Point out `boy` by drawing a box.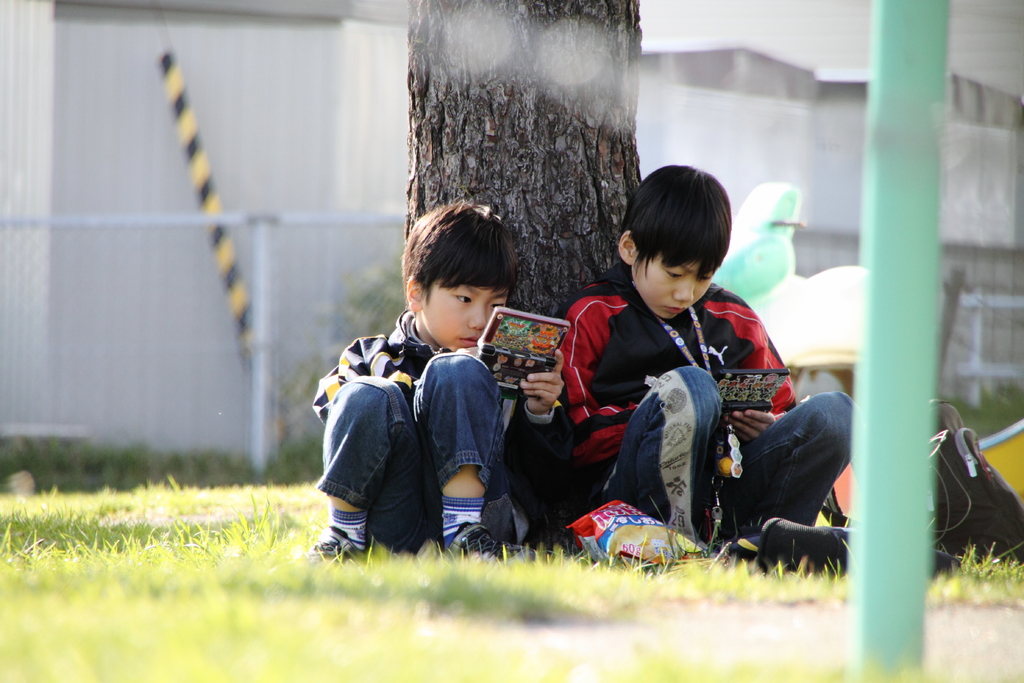
<bbox>333, 183, 569, 580</bbox>.
